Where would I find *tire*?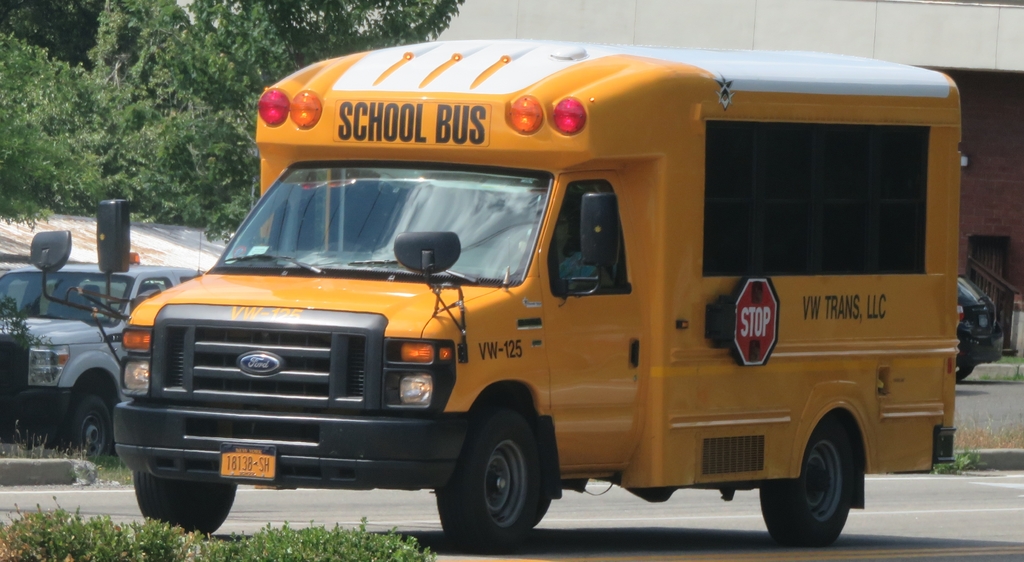
At 63, 394, 115, 463.
